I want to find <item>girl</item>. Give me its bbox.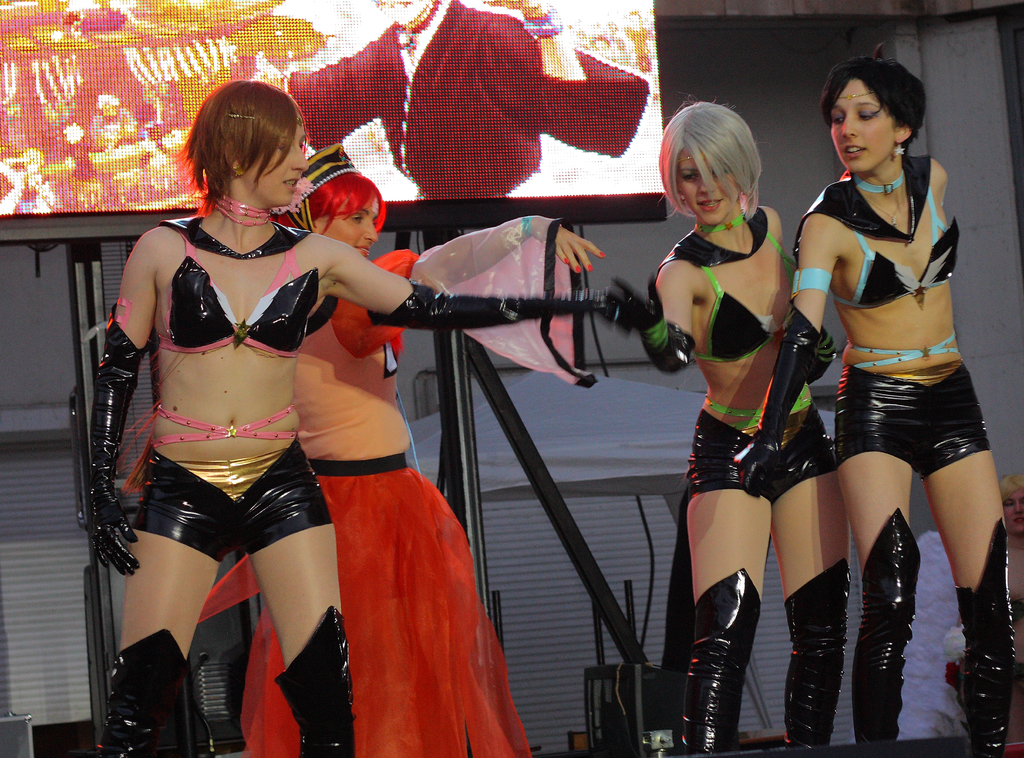
{"left": 197, "top": 150, "right": 605, "bottom": 757}.
